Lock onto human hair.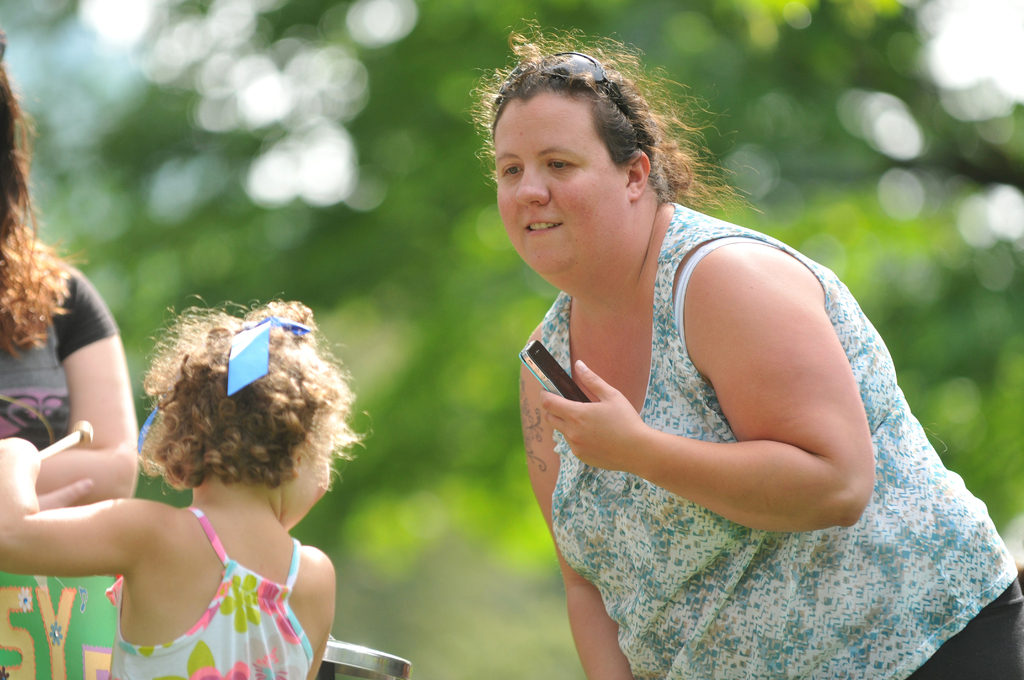
Locked: locate(460, 19, 757, 210).
